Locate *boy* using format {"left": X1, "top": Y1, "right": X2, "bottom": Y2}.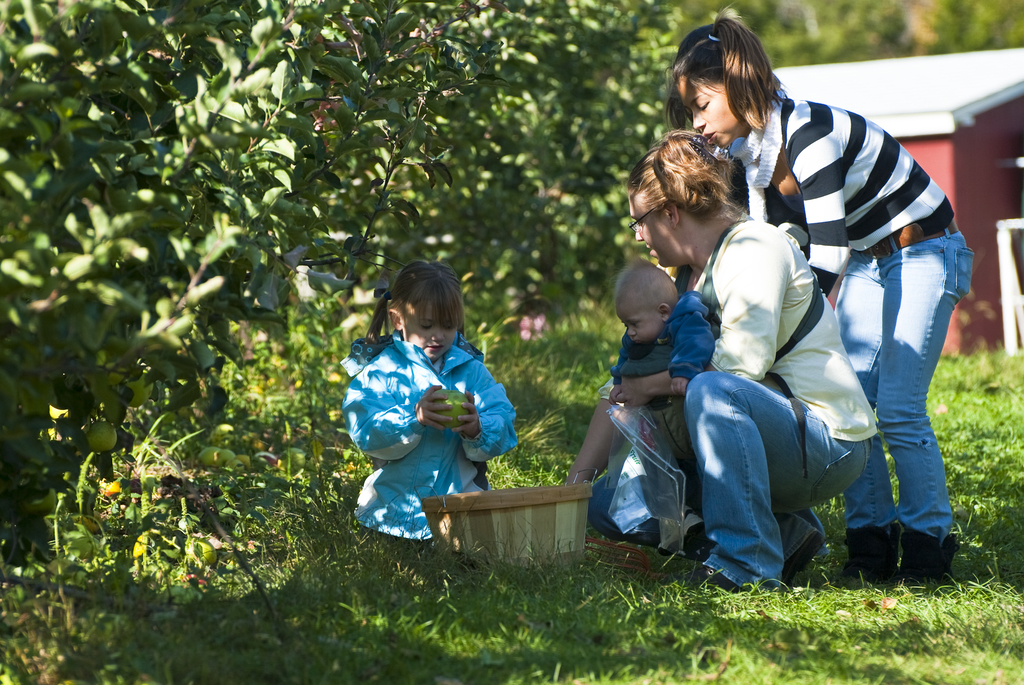
{"left": 325, "top": 261, "right": 527, "bottom": 552}.
